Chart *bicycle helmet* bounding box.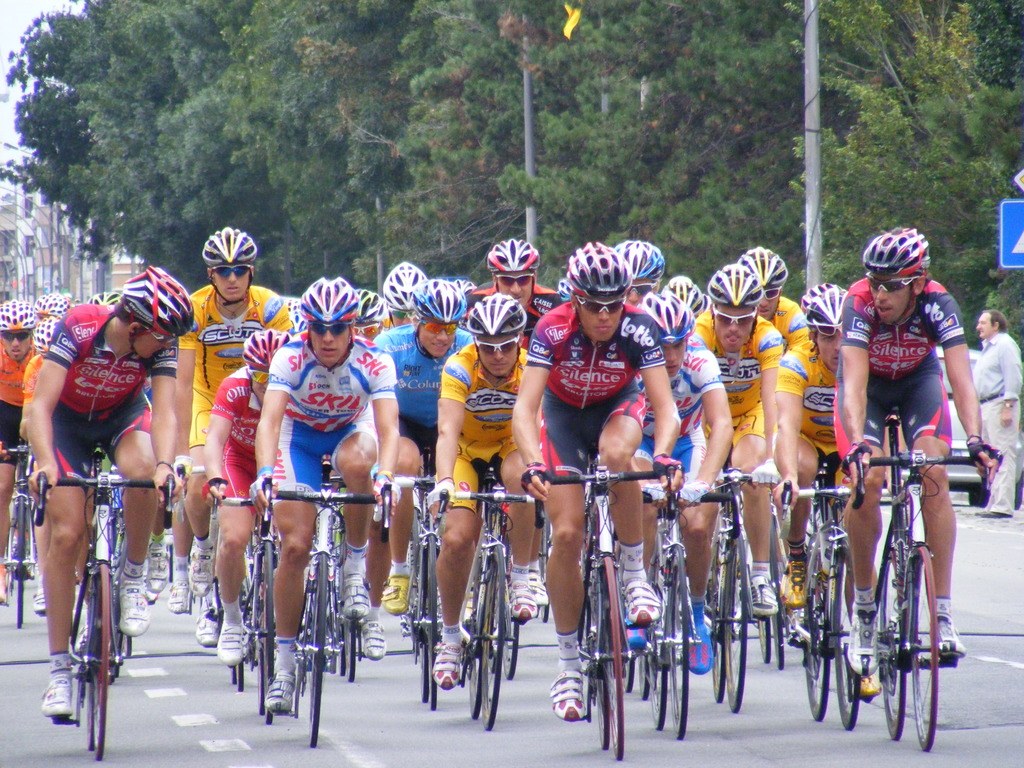
Charted: bbox=[810, 282, 830, 306].
